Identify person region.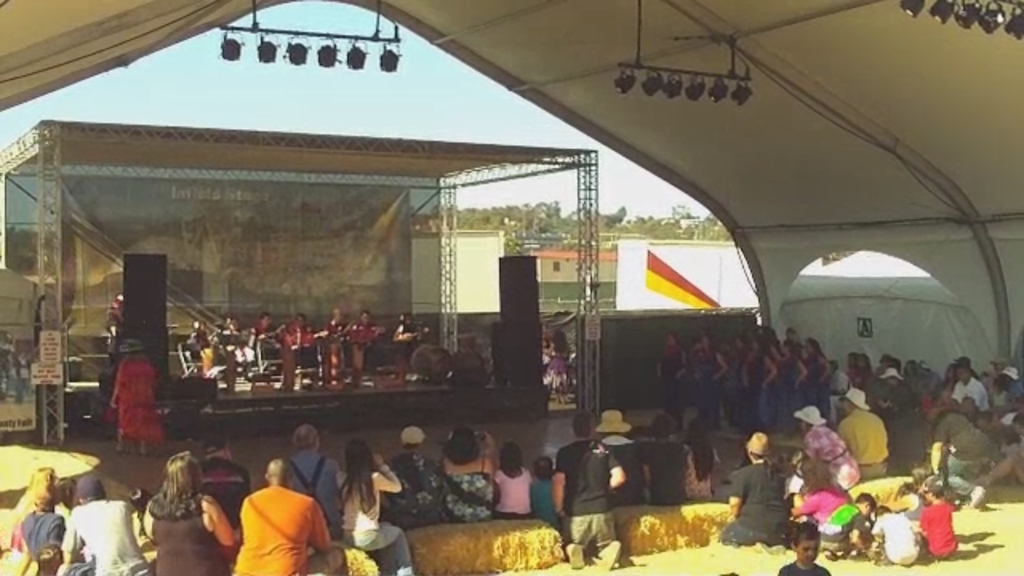
Region: [x1=107, y1=336, x2=163, y2=458].
